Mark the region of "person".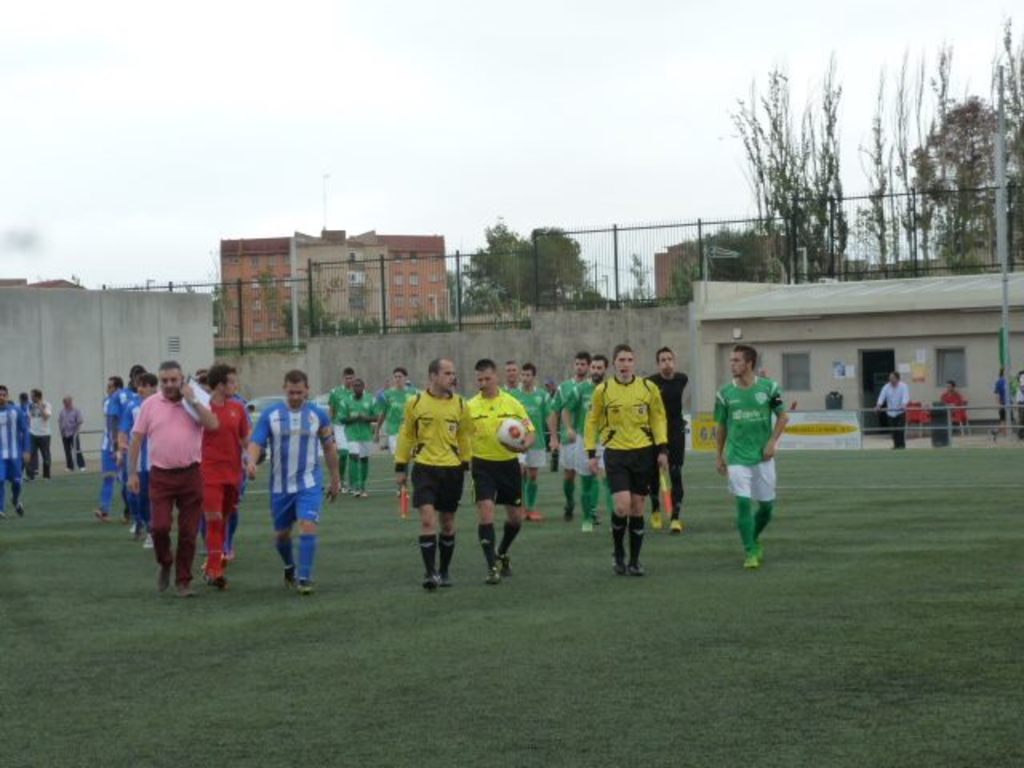
Region: box(712, 342, 787, 566).
